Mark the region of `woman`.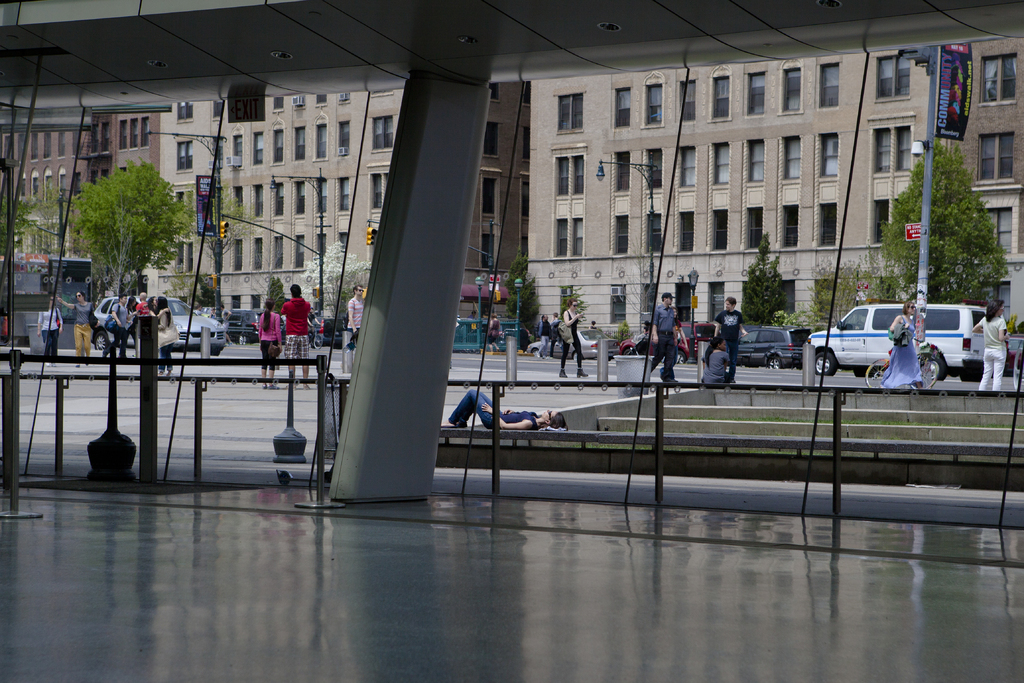
Region: 655,306,688,384.
